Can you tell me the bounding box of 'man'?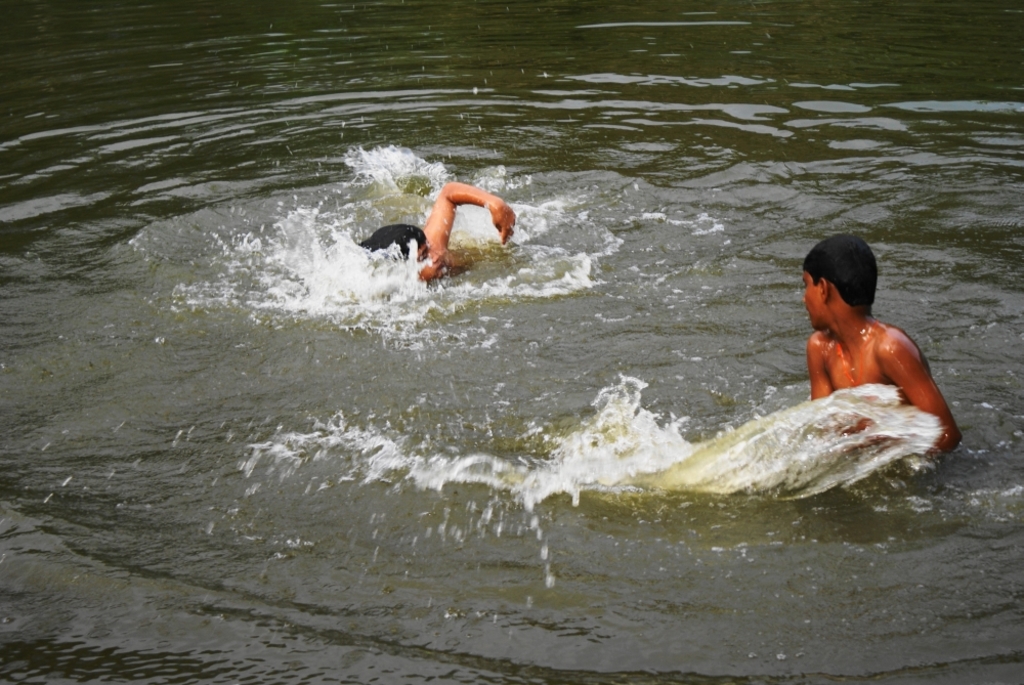
bbox=[802, 232, 965, 464].
